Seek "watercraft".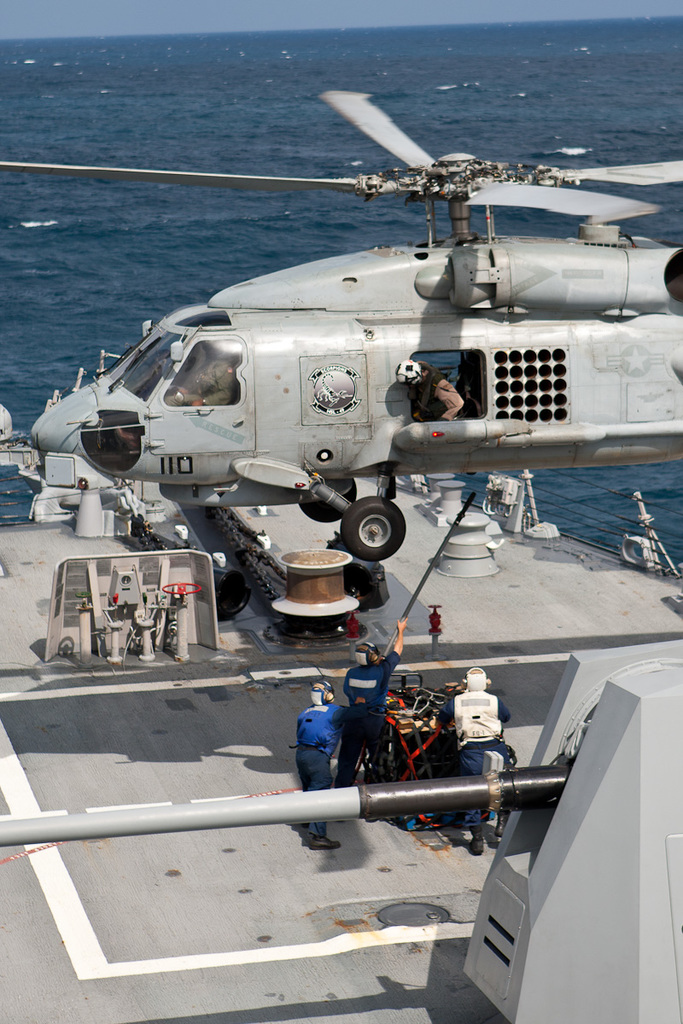
<bbox>0, 344, 682, 1023</bbox>.
